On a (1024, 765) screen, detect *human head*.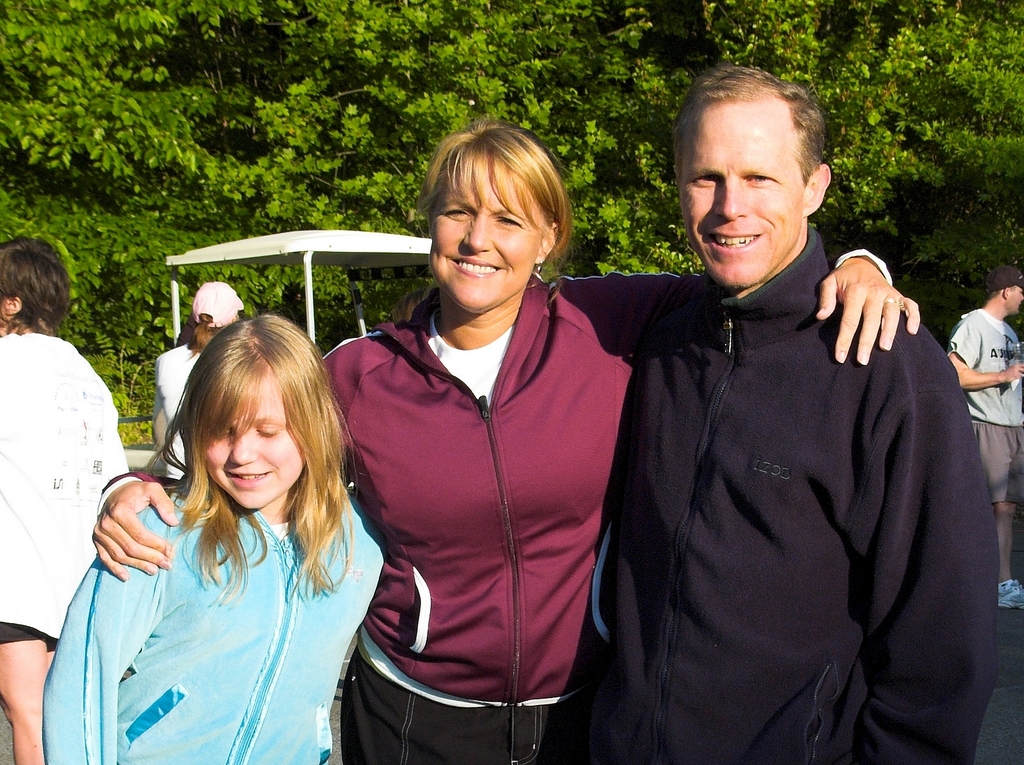
box=[163, 312, 360, 508].
